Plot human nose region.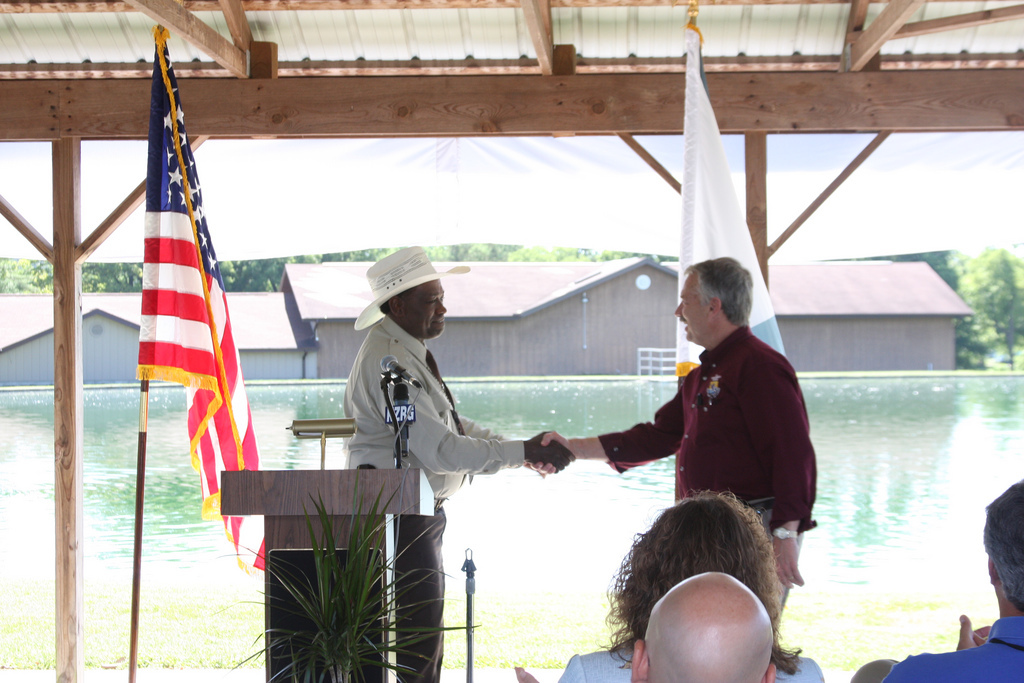
Plotted at (437, 300, 448, 314).
